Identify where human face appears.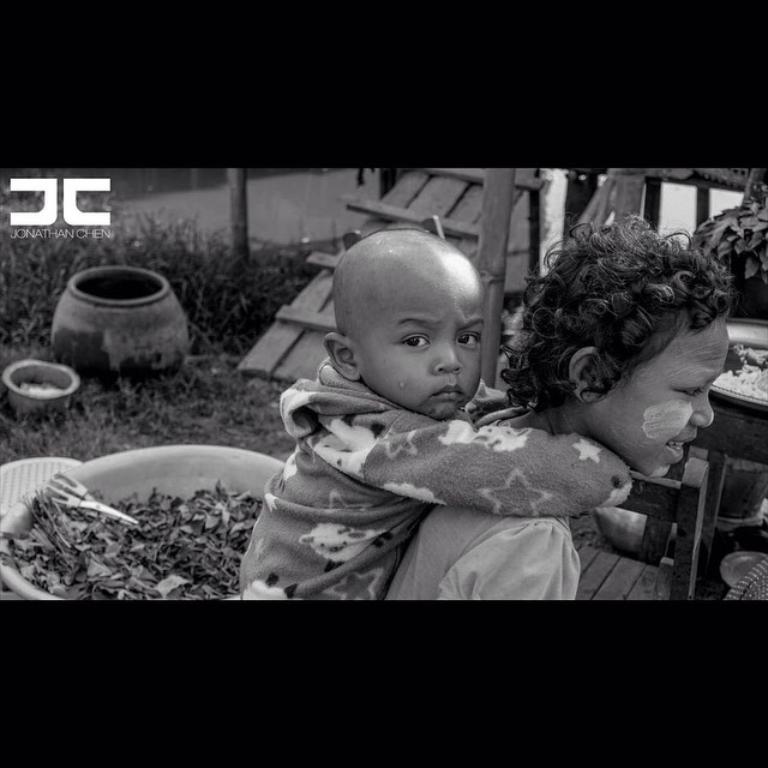
Appears at box=[362, 270, 496, 416].
